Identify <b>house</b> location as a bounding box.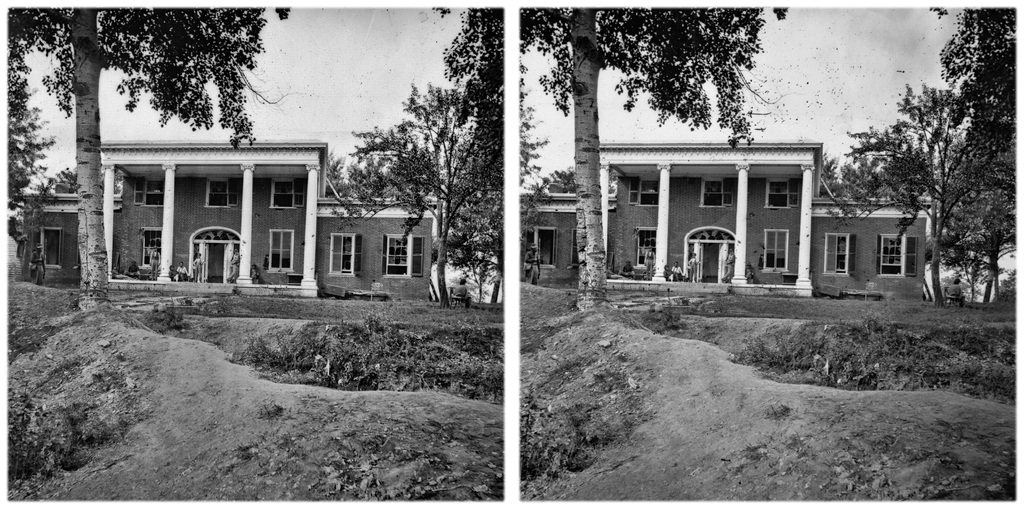
locate(58, 126, 422, 293).
